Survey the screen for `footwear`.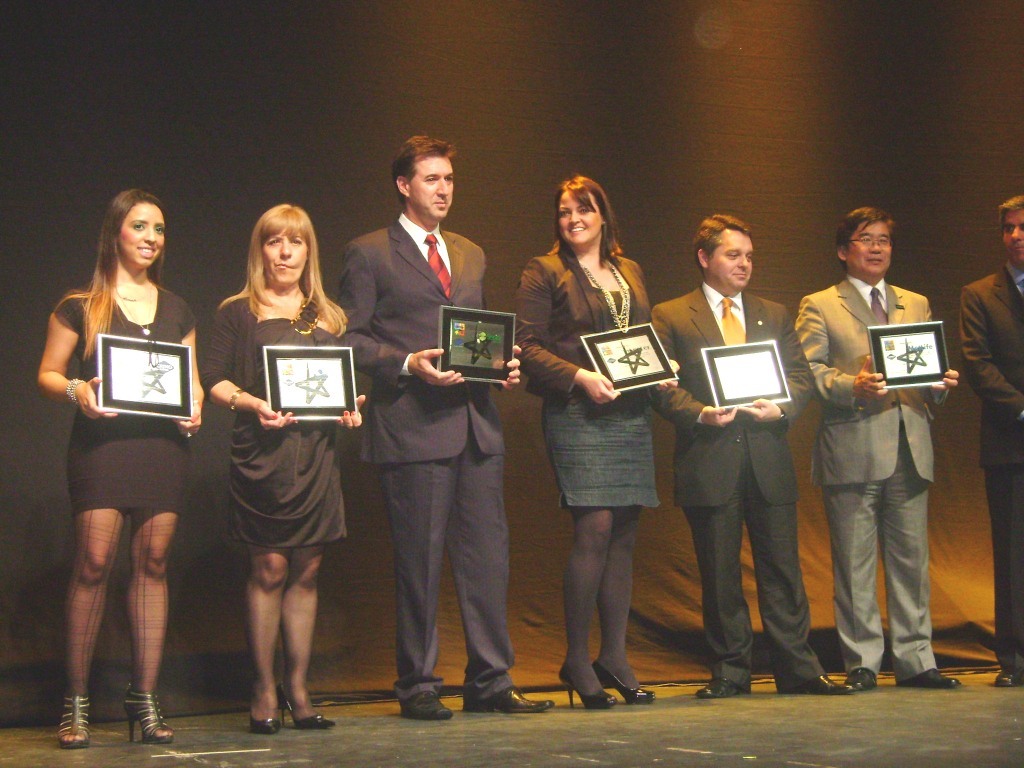
Survey found: [588, 655, 657, 707].
